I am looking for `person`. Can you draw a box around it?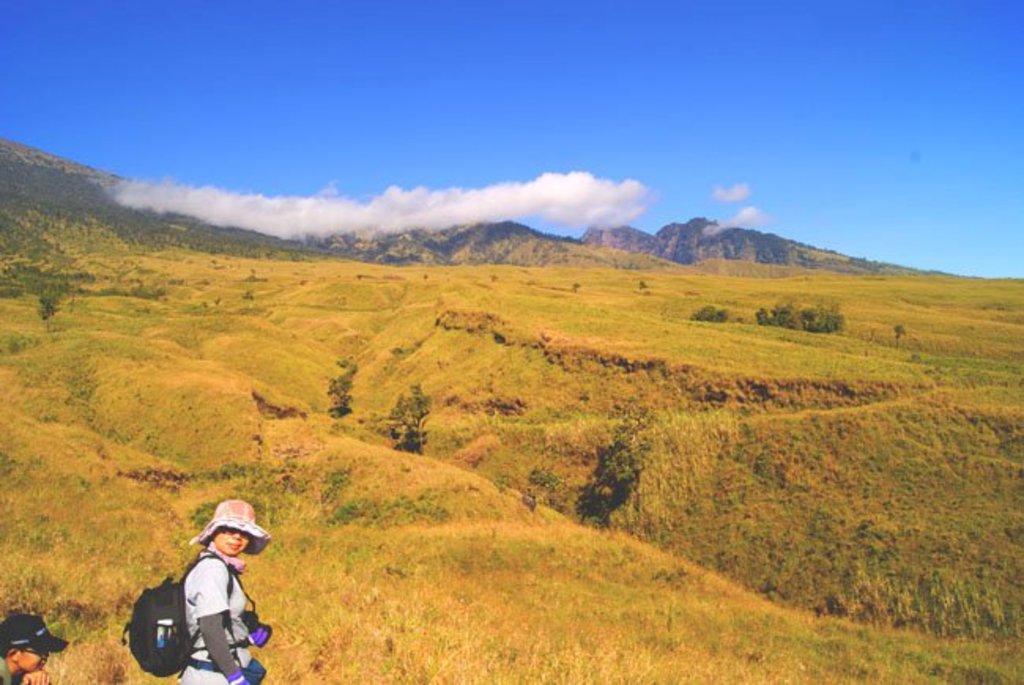
Sure, the bounding box is x1=0 y1=613 x2=72 y2=683.
